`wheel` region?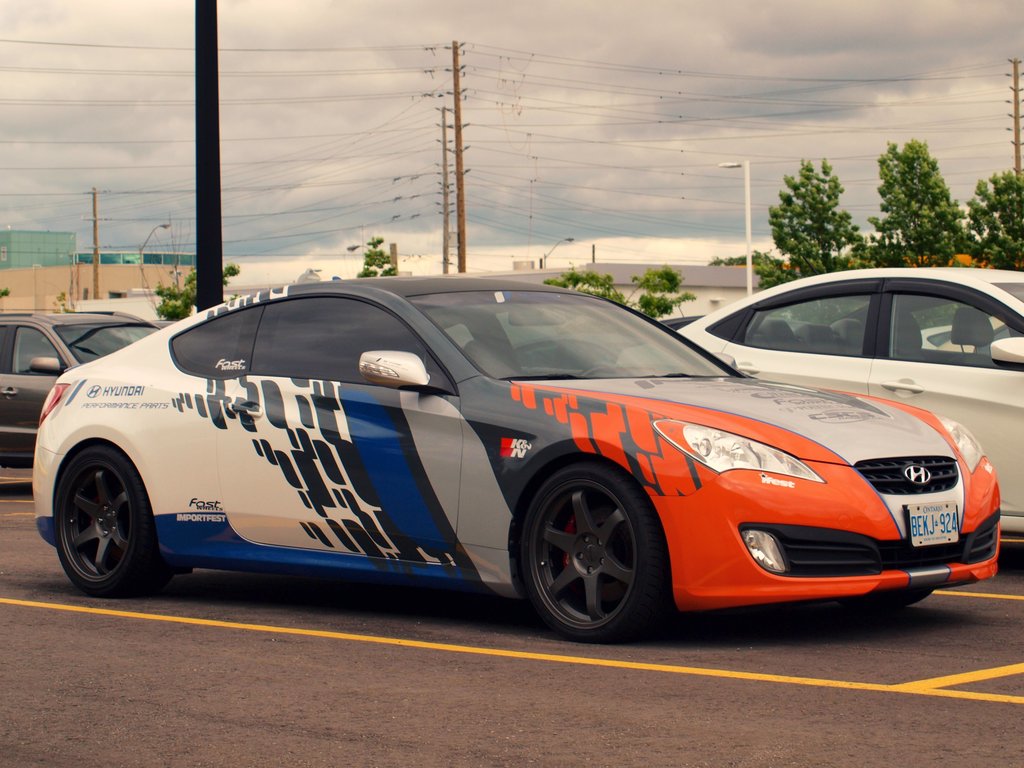
[580, 365, 614, 377]
